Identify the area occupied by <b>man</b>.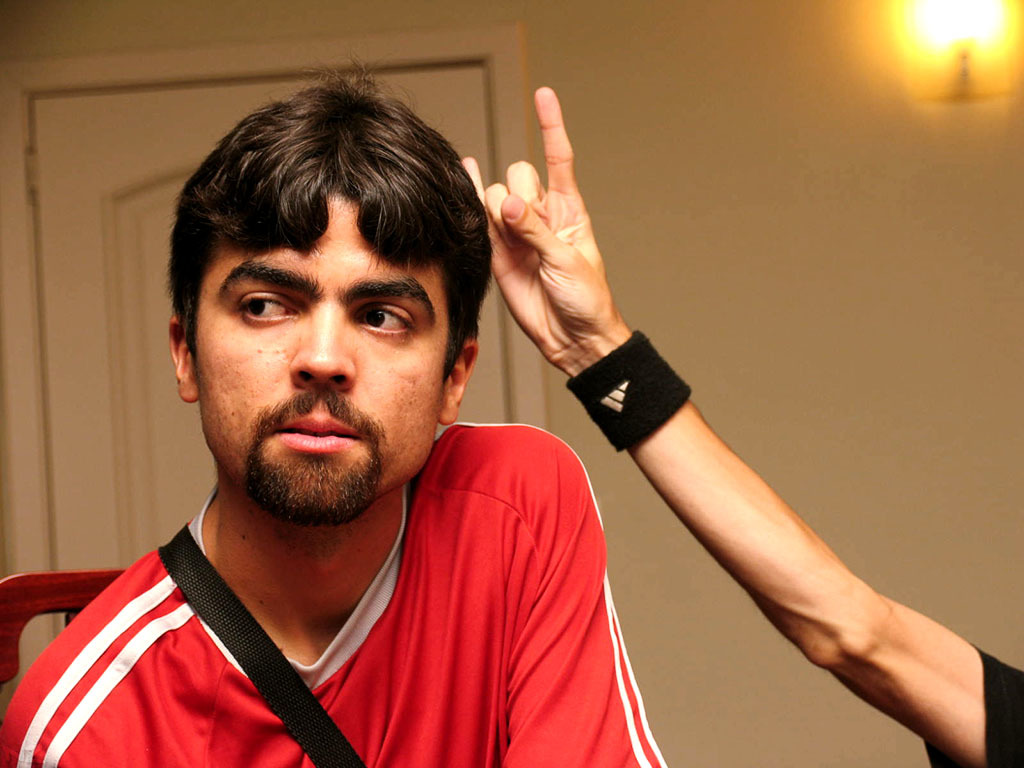
Area: 0 53 671 767.
